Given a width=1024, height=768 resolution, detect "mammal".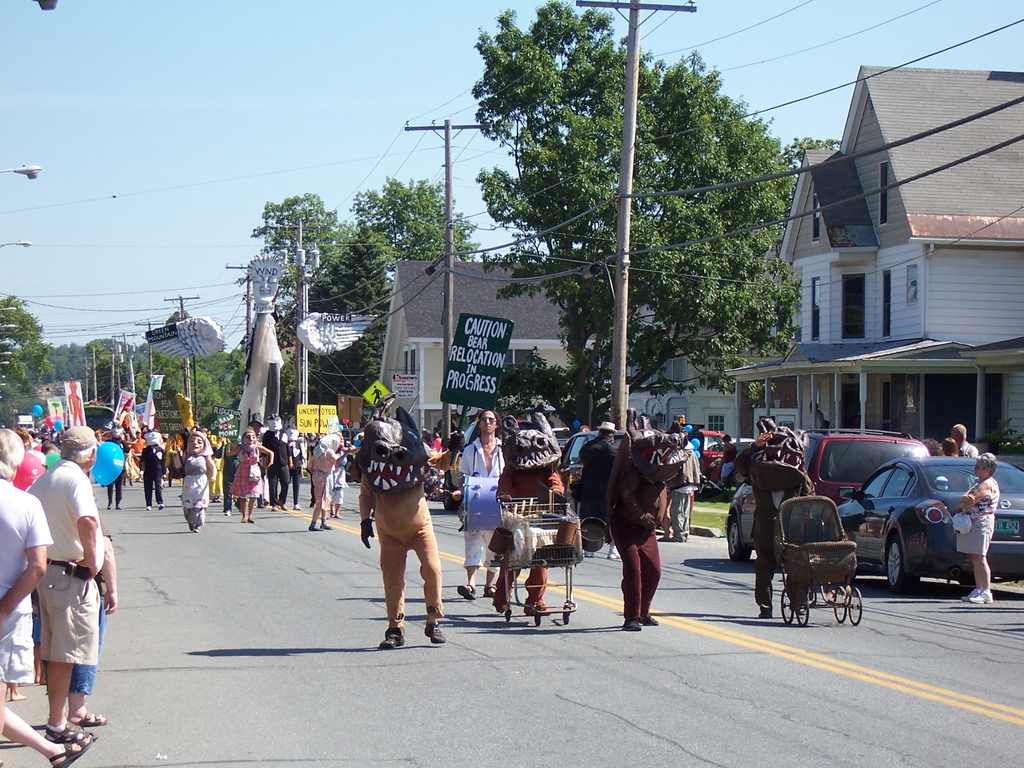
bbox=[104, 426, 131, 511].
